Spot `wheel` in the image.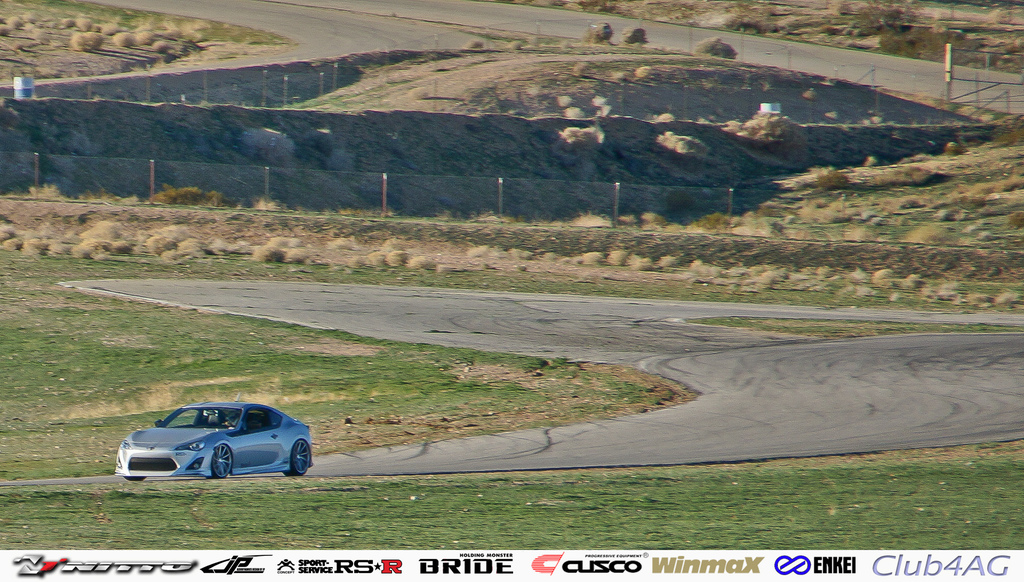
`wheel` found at (x1=124, y1=477, x2=144, y2=484).
